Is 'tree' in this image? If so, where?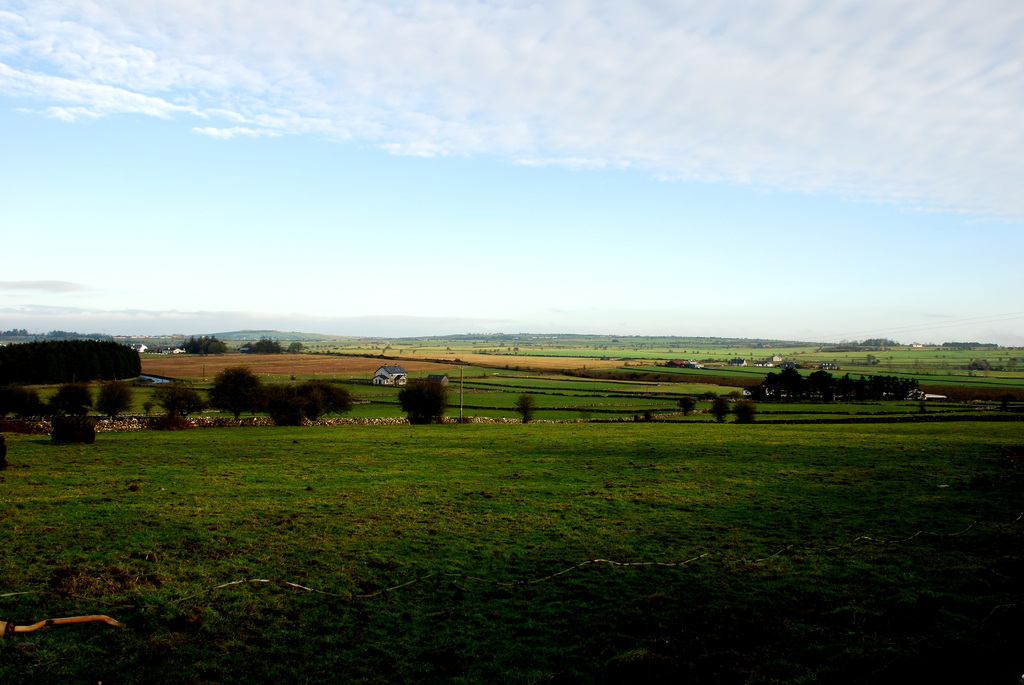
Yes, at crop(320, 384, 356, 423).
